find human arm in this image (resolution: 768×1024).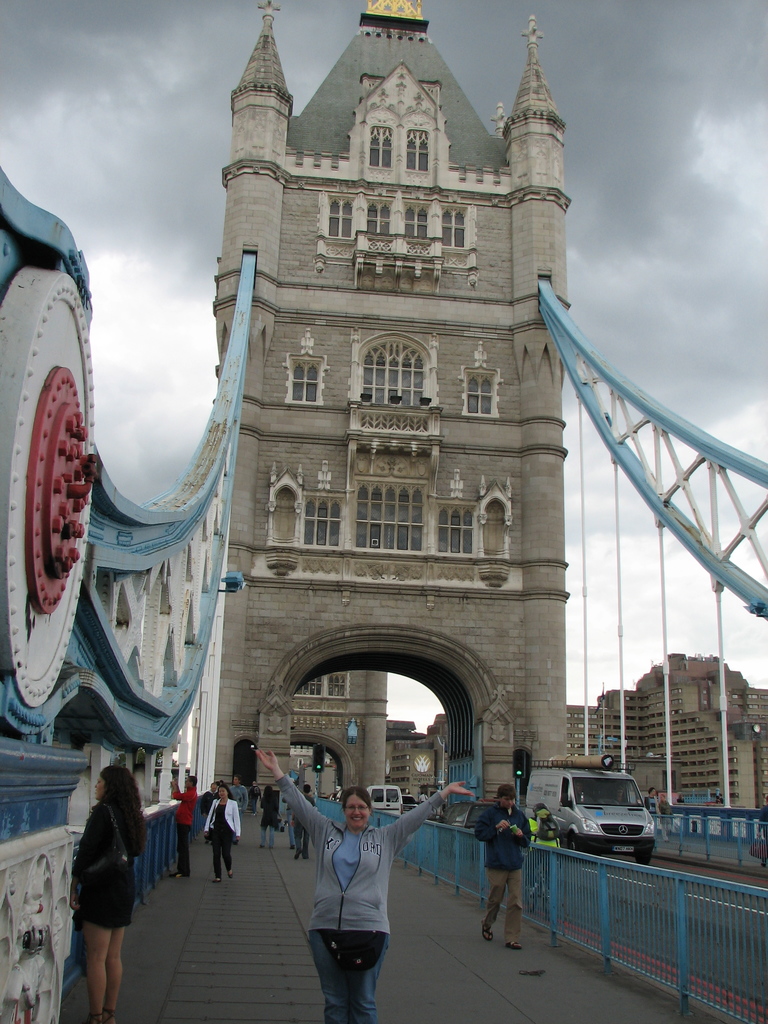
rect(387, 774, 478, 845).
